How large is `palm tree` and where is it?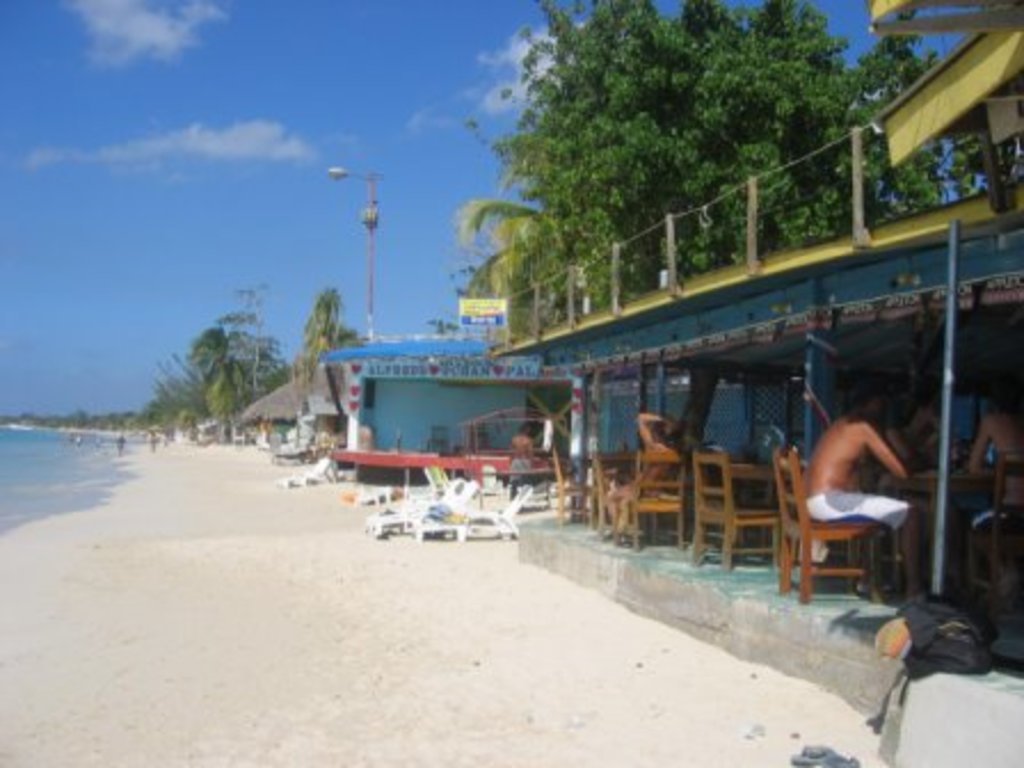
Bounding box: select_region(834, 37, 937, 279).
